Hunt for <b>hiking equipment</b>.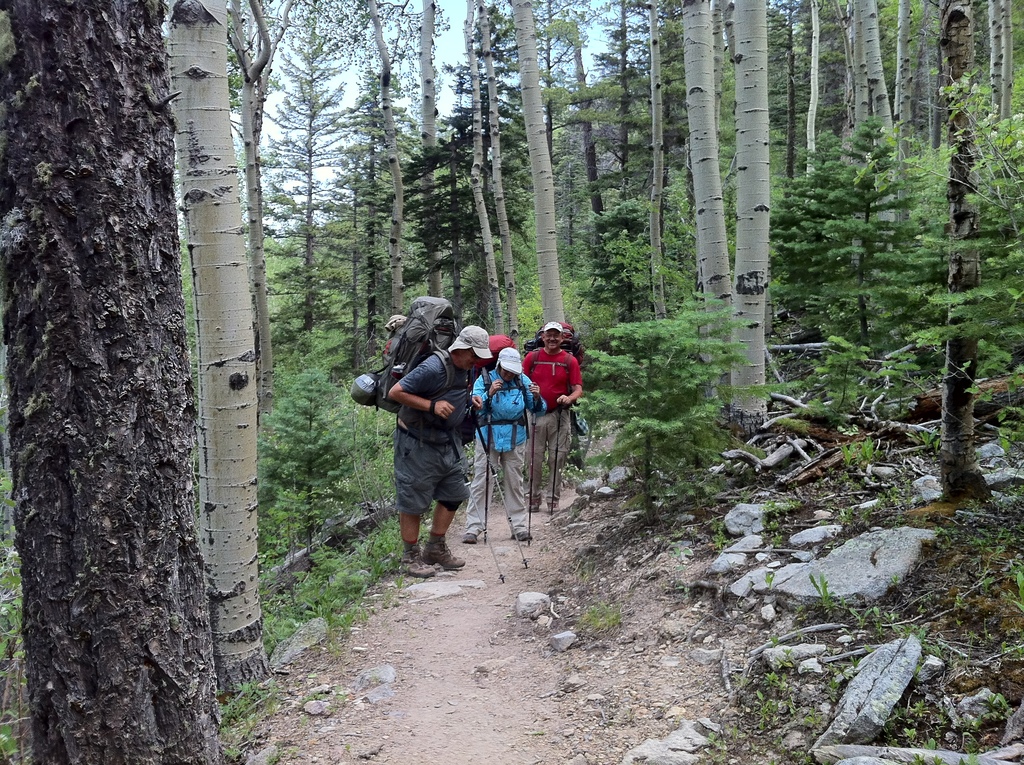
Hunted down at x1=475 y1=332 x2=529 y2=405.
